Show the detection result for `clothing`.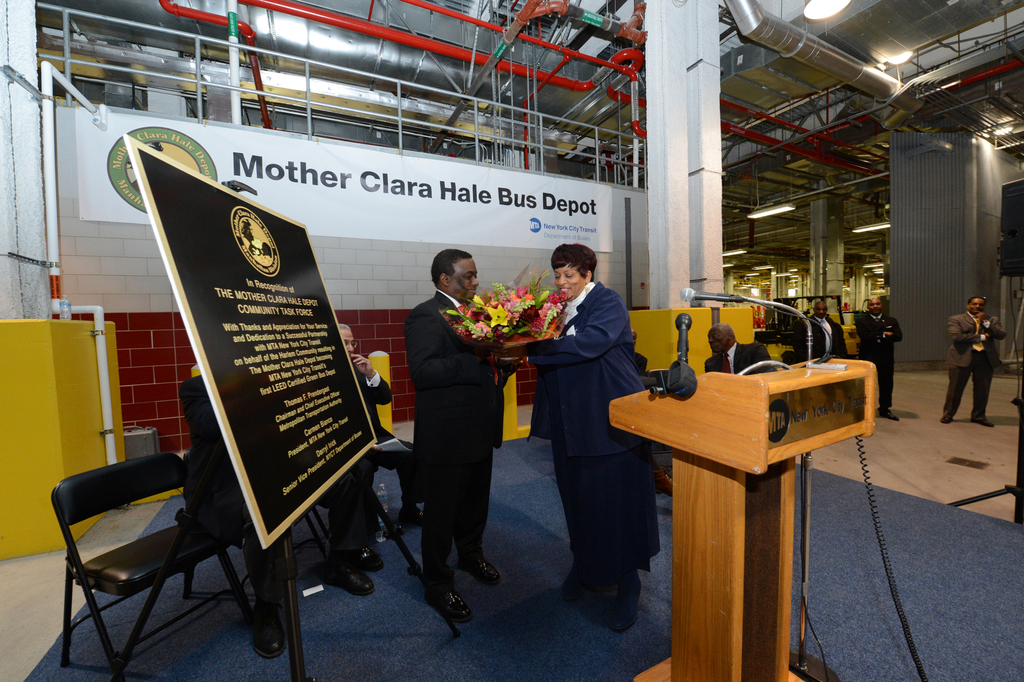
select_region(176, 375, 294, 642).
